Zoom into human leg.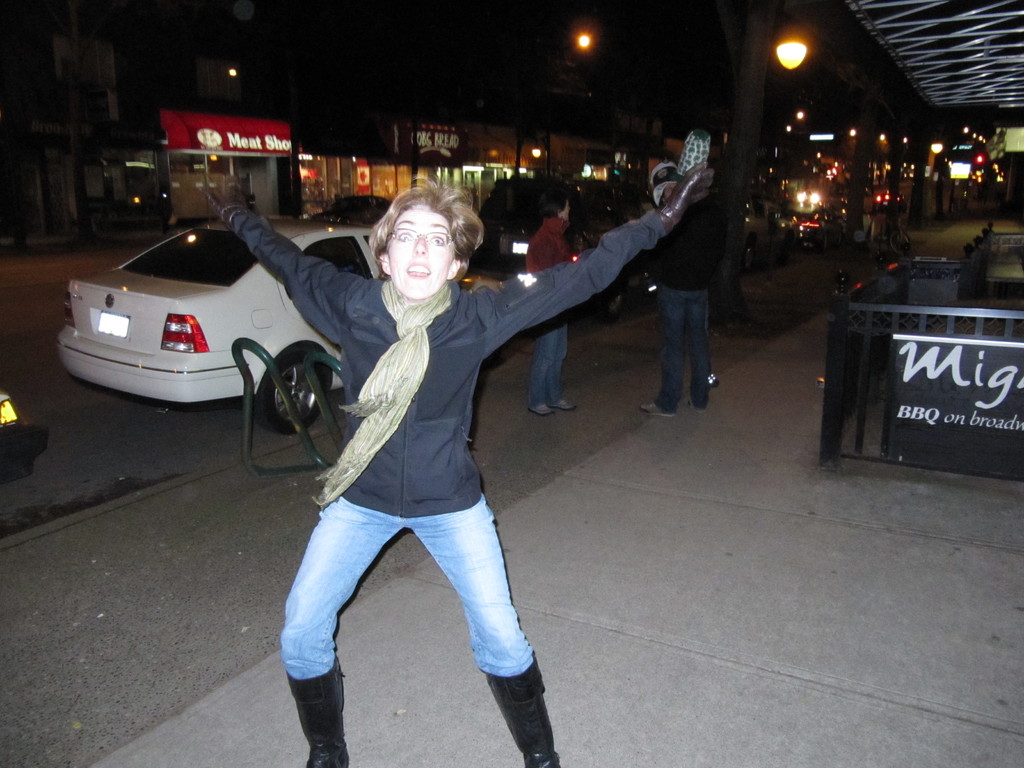
Zoom target: region(532, 311, 558, 416).
